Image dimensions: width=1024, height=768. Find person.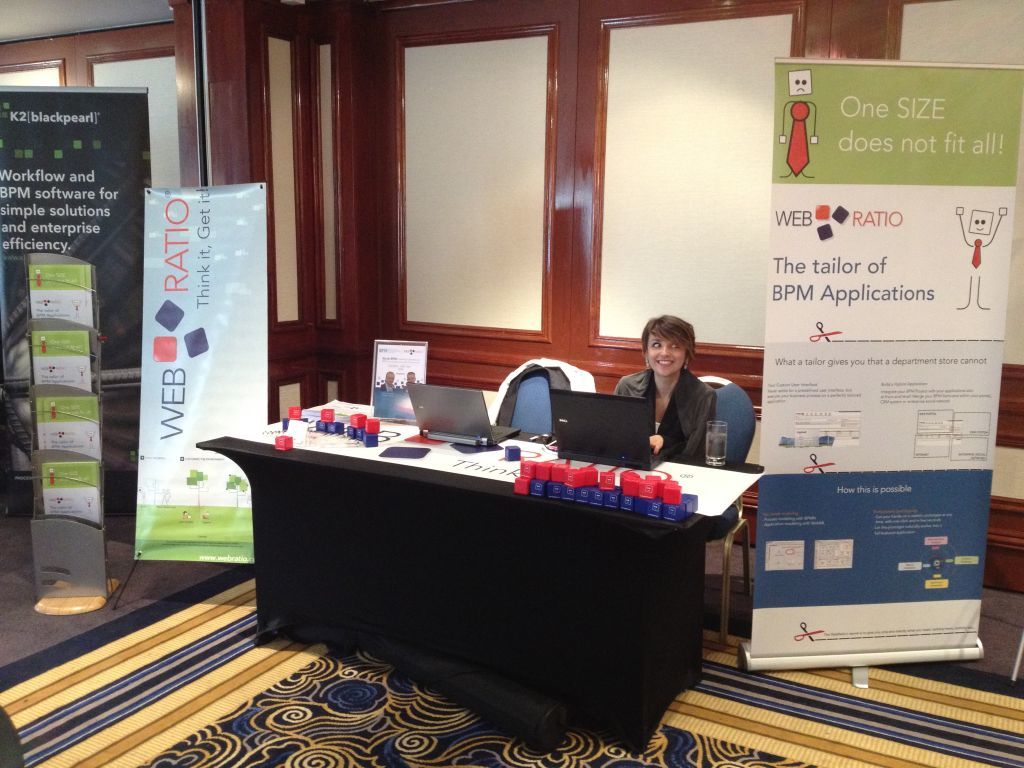
left=626, top=316, right=731, bottom=477.
